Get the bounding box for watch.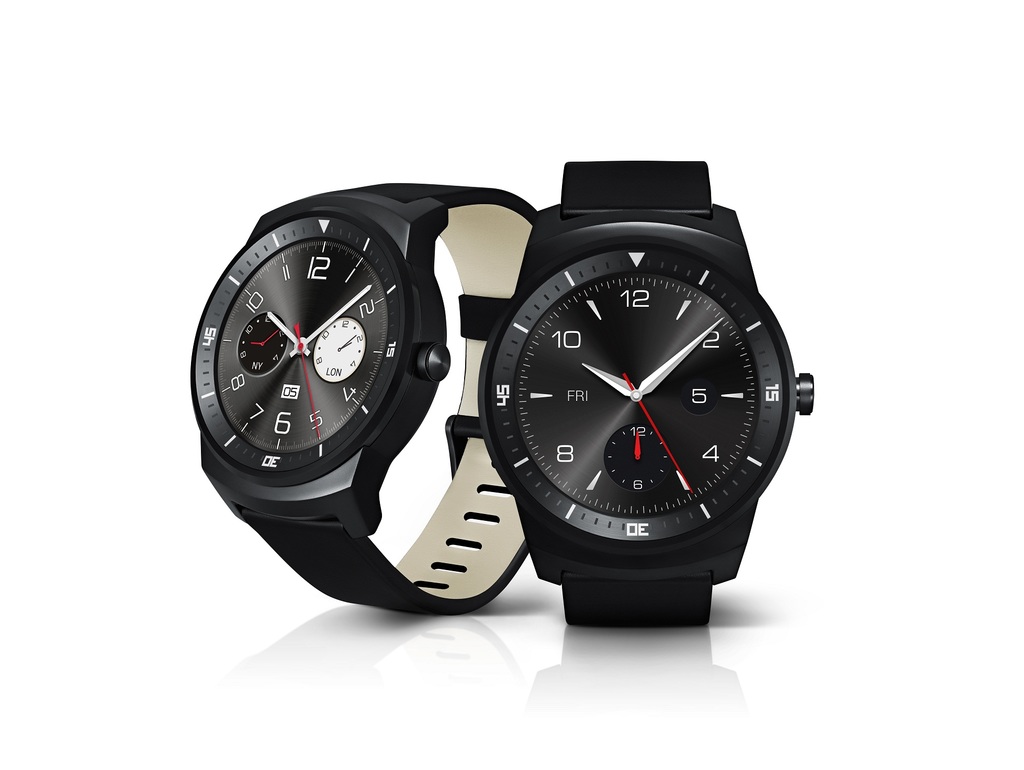
477 160 815 630.
